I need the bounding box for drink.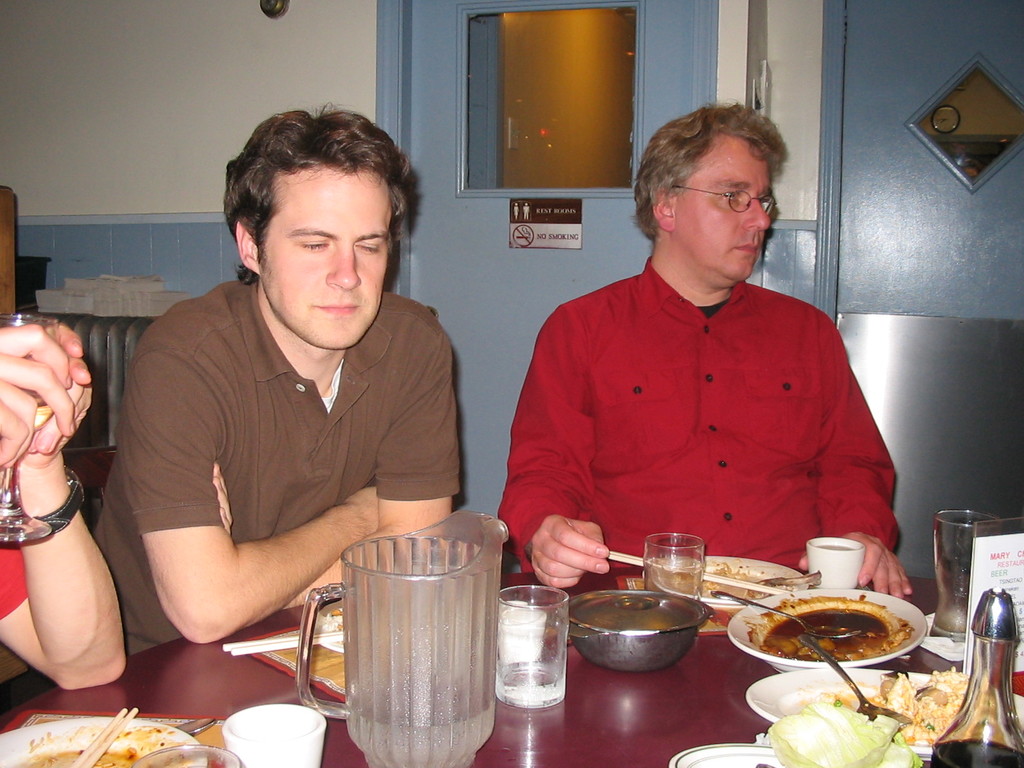
Here it is: box=[495, 662, 568, 707].
